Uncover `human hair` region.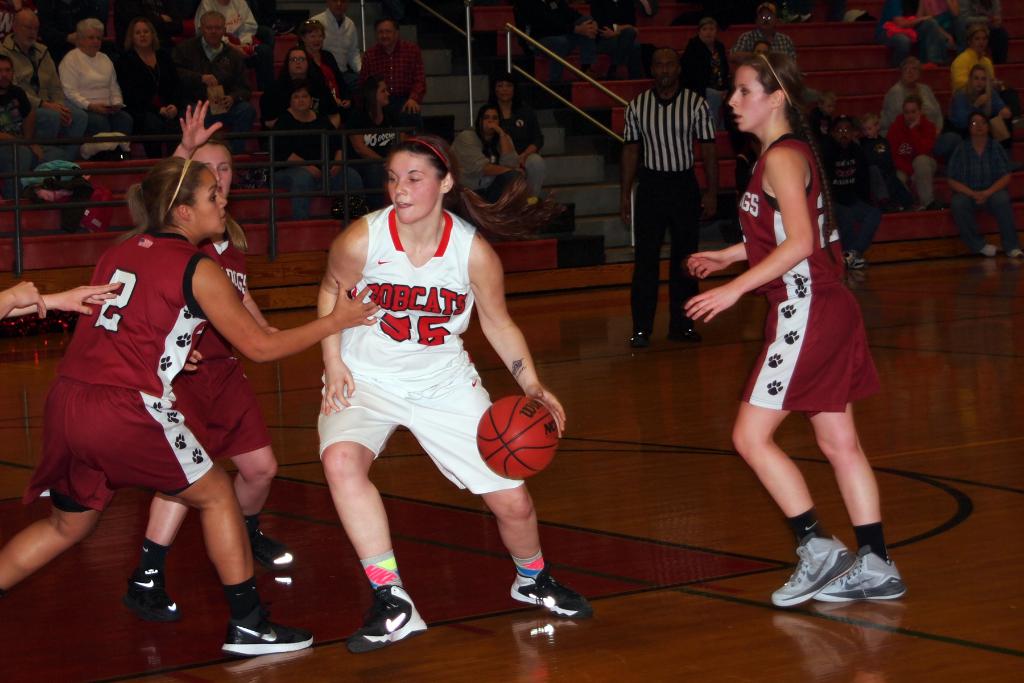
Uncovered: box=[952, 62, 995, 108].
